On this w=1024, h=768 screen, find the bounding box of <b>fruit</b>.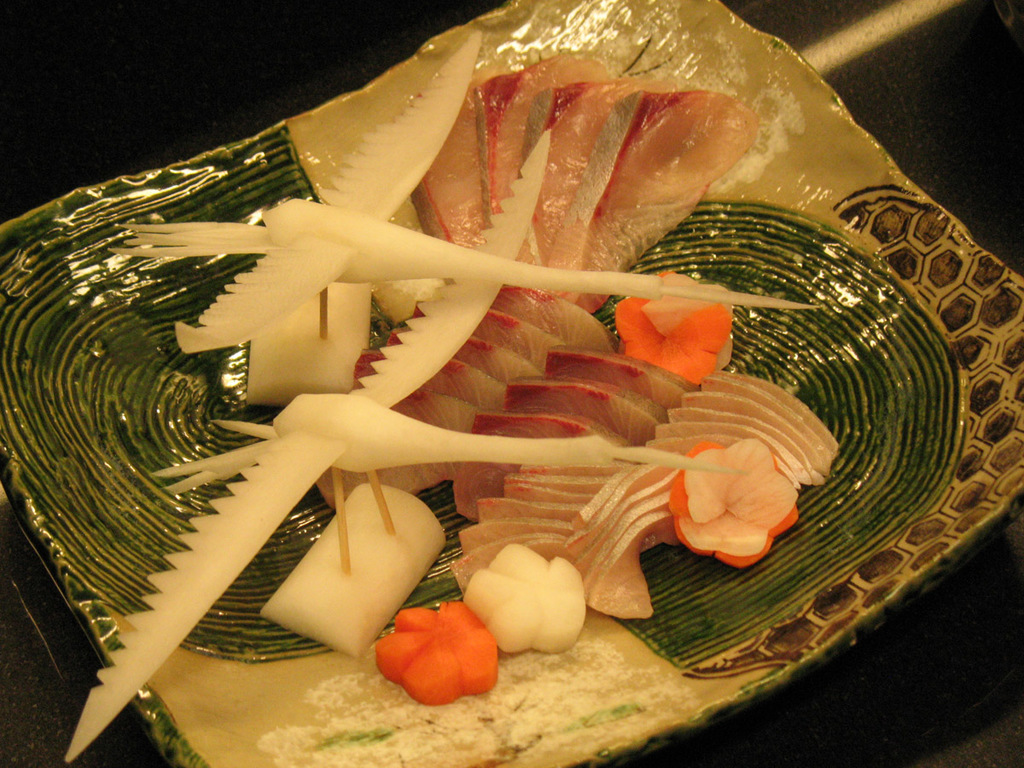
Bounding box: locate(381, 604, 495, 706).
